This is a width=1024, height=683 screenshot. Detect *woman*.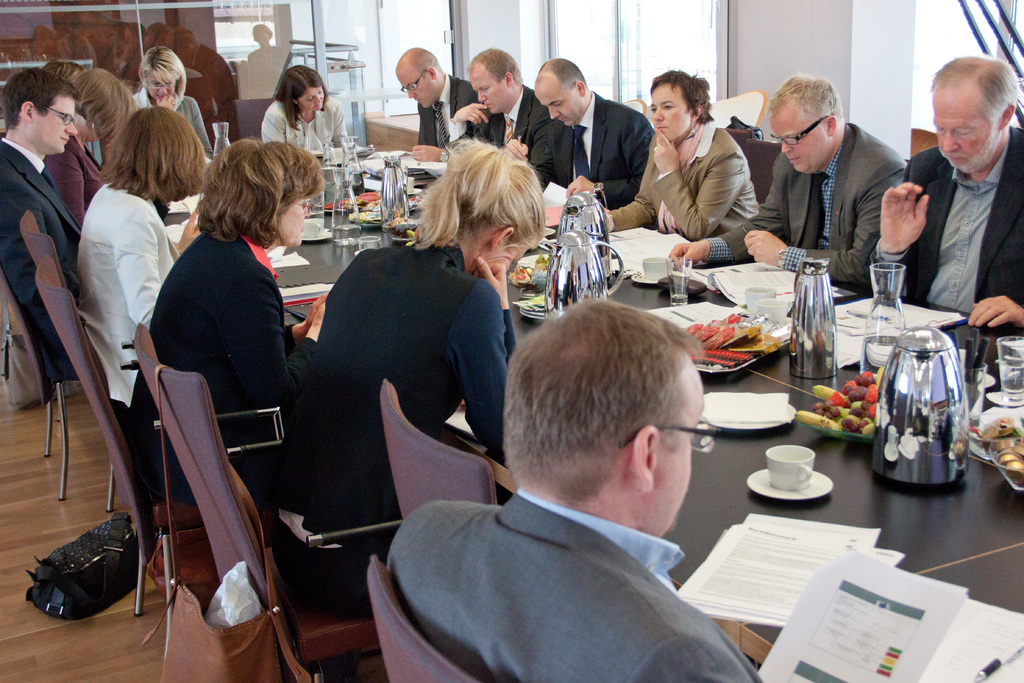
detection(42, 60, 86, 83).
